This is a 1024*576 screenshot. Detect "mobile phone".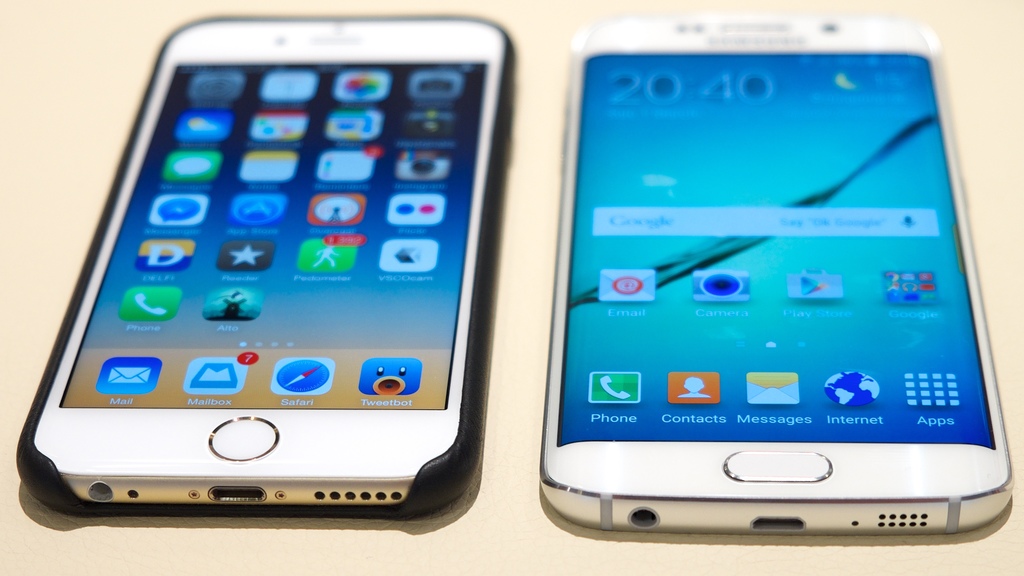
bbox=[537, 7, 1018, 536].
